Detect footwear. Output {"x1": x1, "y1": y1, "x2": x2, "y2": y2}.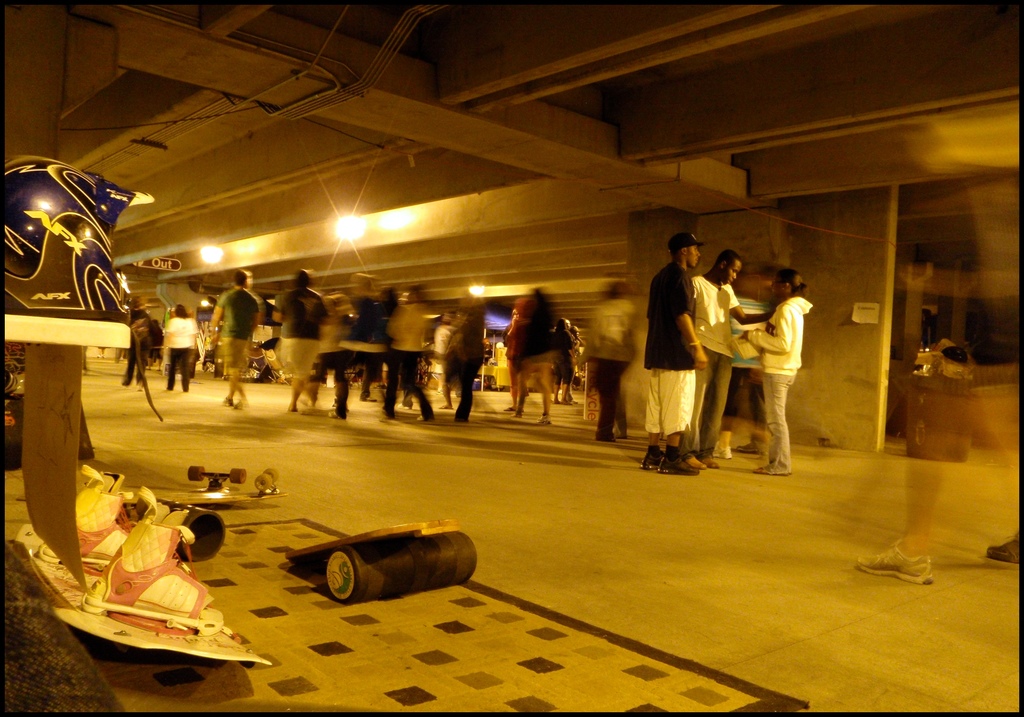
{"x1": 989, "y1": 533, "x2": 1023, "y2": 563}.
